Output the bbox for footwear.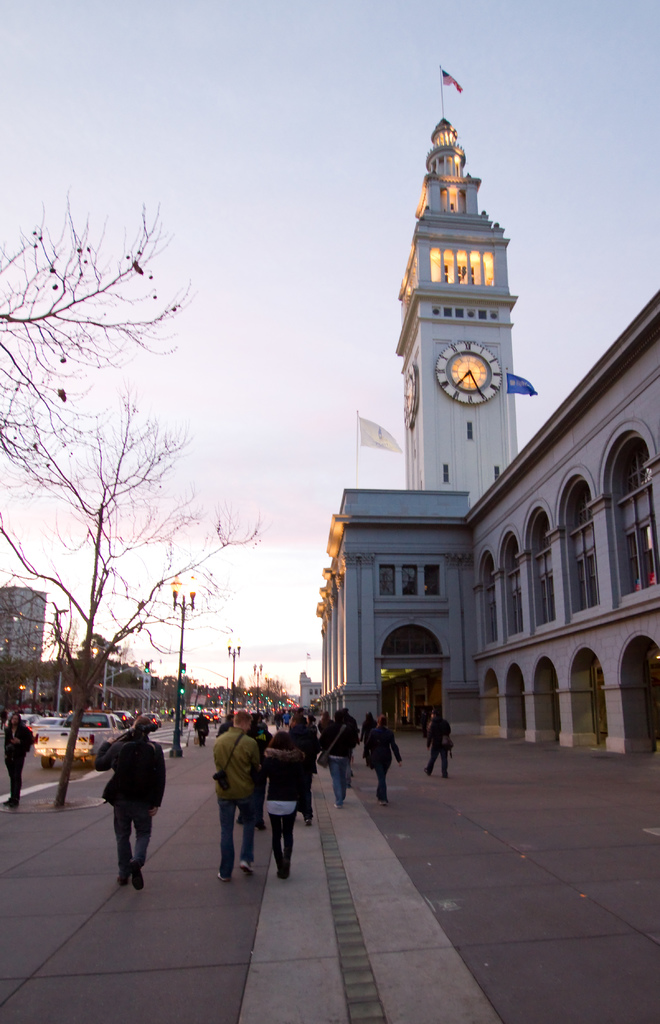
rect(118, 876, 128, 886).
